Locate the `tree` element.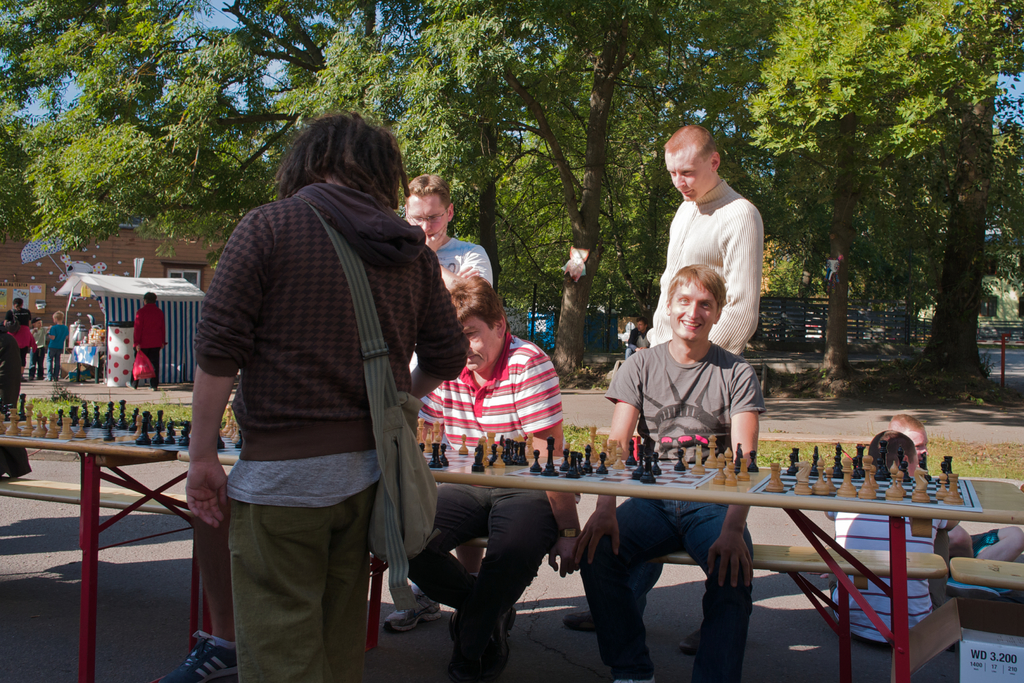
Element bbox: rect(0, 0, 412, 259).
